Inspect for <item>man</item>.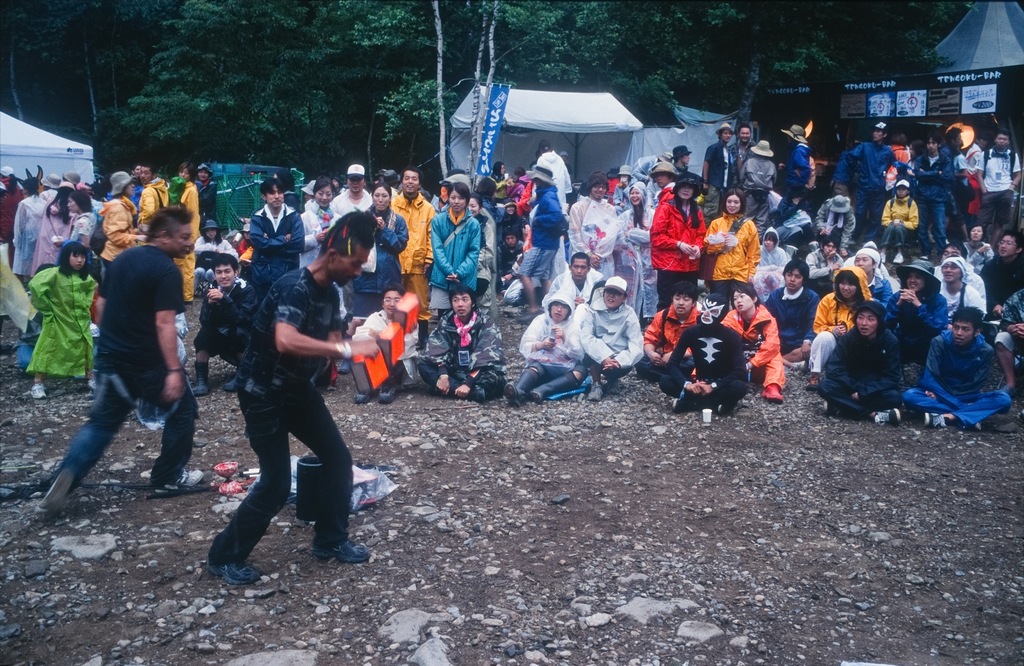
Inspection: 515/163/570/325.
